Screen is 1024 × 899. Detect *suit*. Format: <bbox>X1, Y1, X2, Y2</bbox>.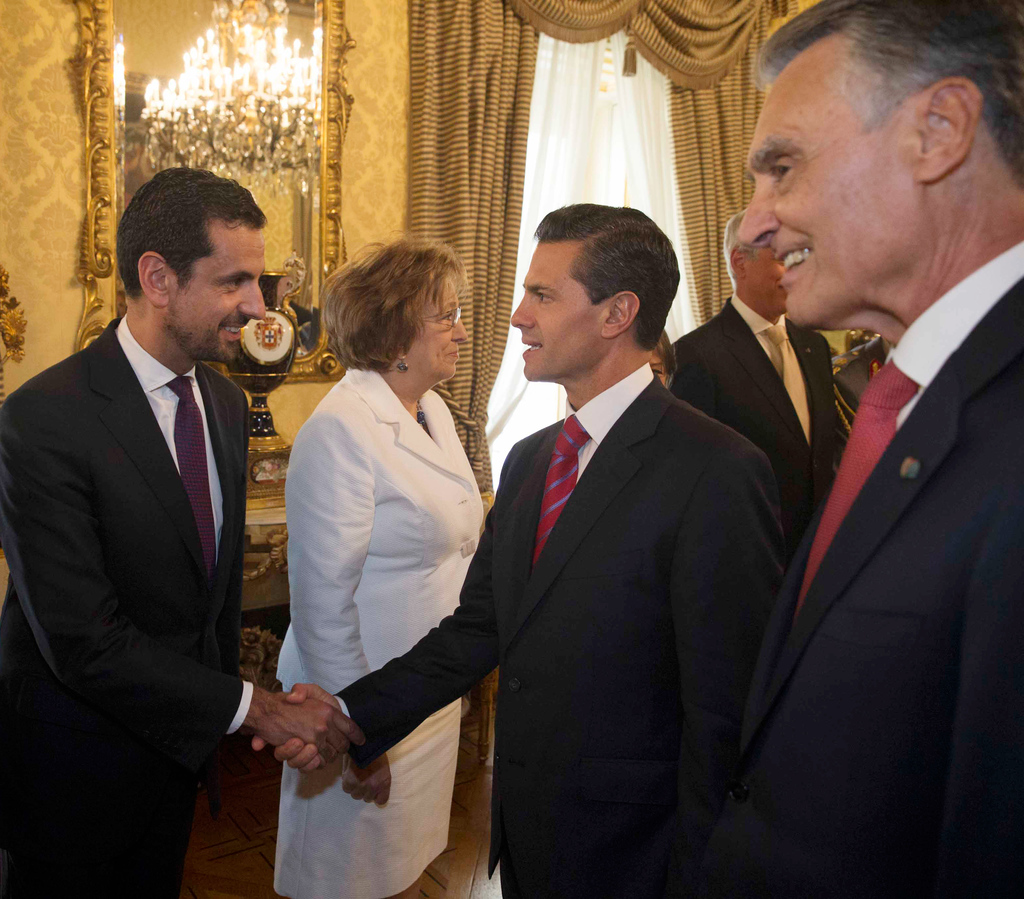
<bbox>695, 229, 1020, 894</bbox>.
